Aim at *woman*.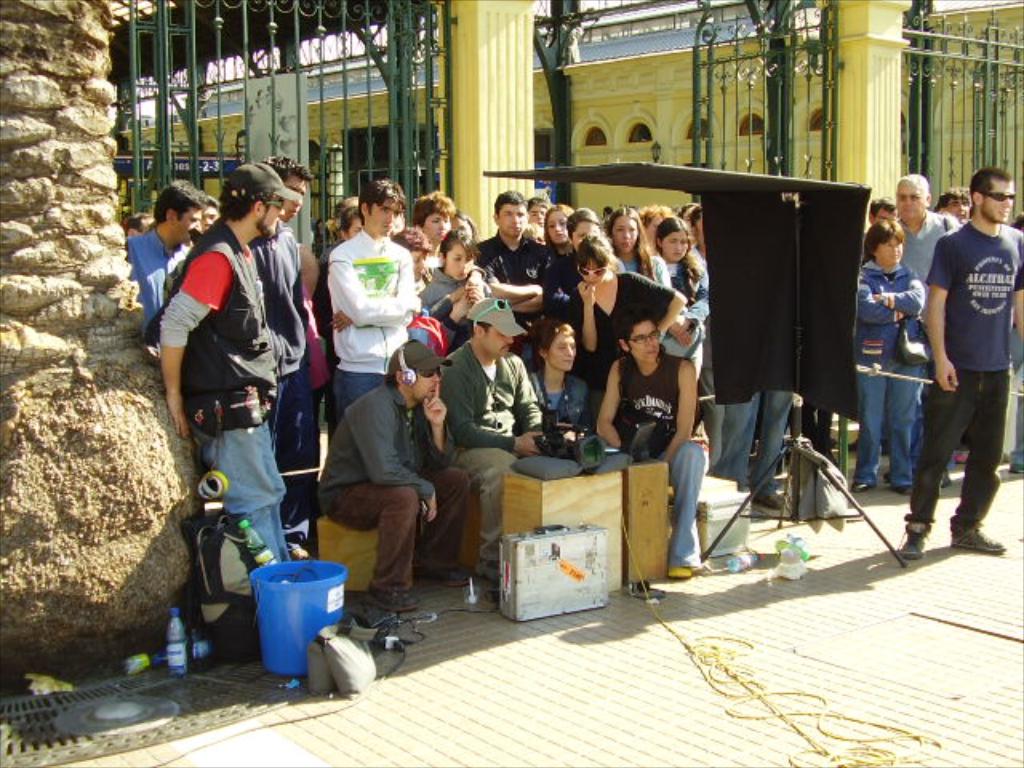
Aimed at locate(538, 198, 706, 378).
